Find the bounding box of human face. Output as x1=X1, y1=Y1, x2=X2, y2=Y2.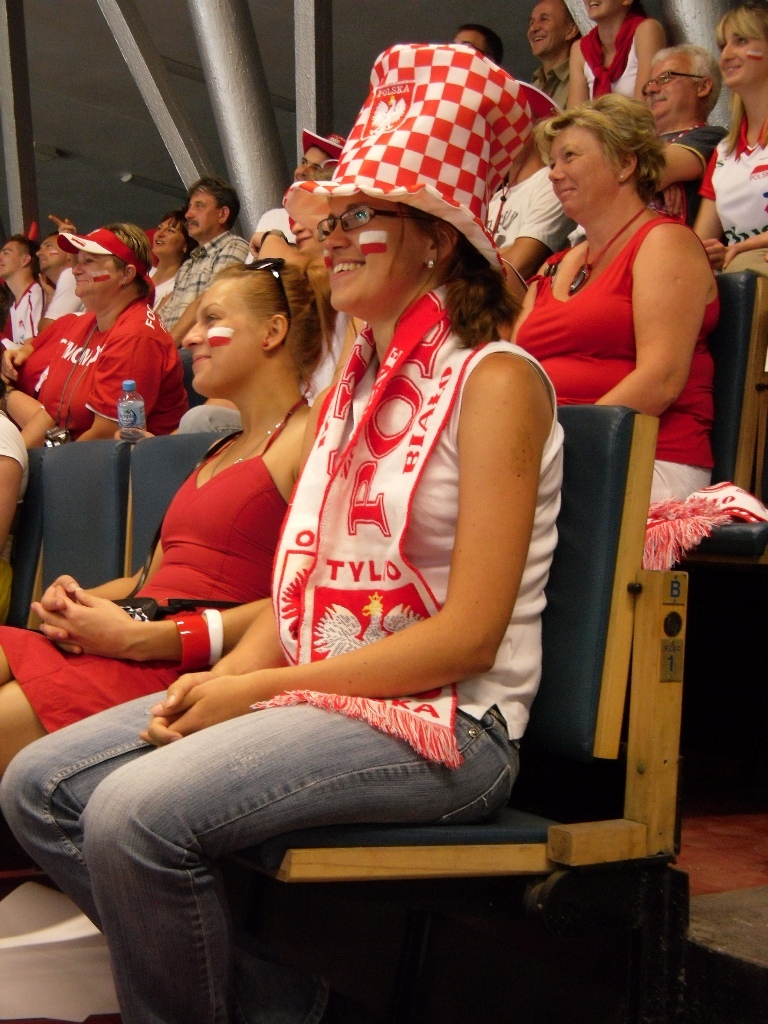
x1=453, y1=31, x2=494, y2=44.
